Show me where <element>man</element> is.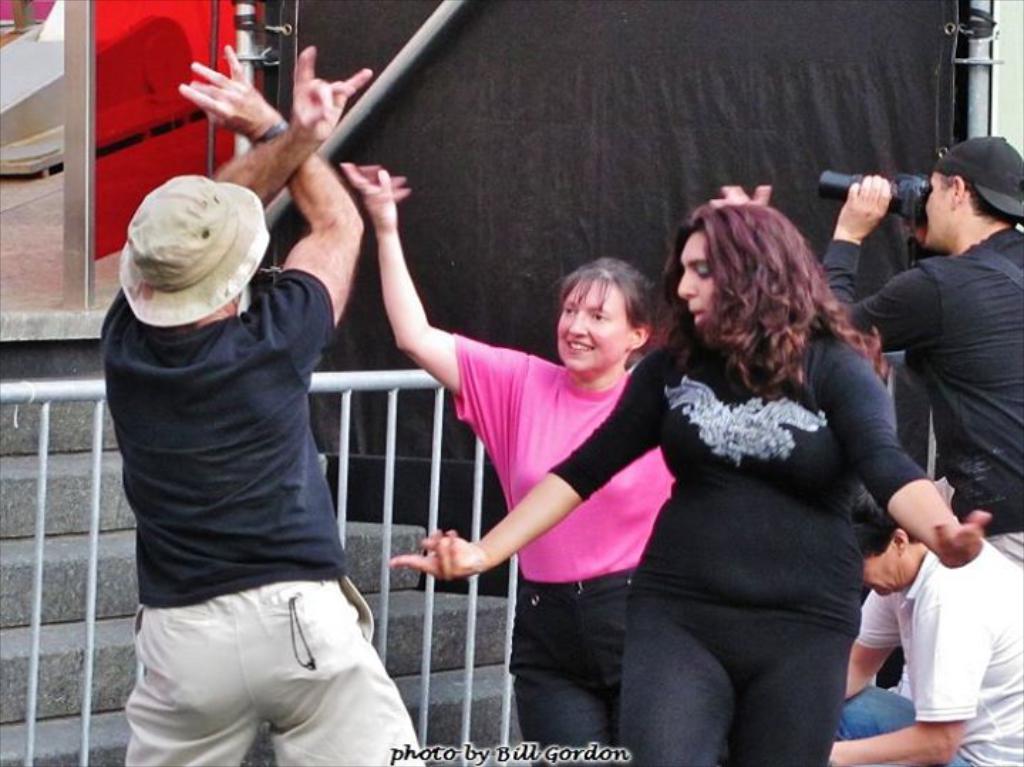
<element>man</element> is at {"left": 828, "top": 484, "right": 1023, "bottom": 766}.
